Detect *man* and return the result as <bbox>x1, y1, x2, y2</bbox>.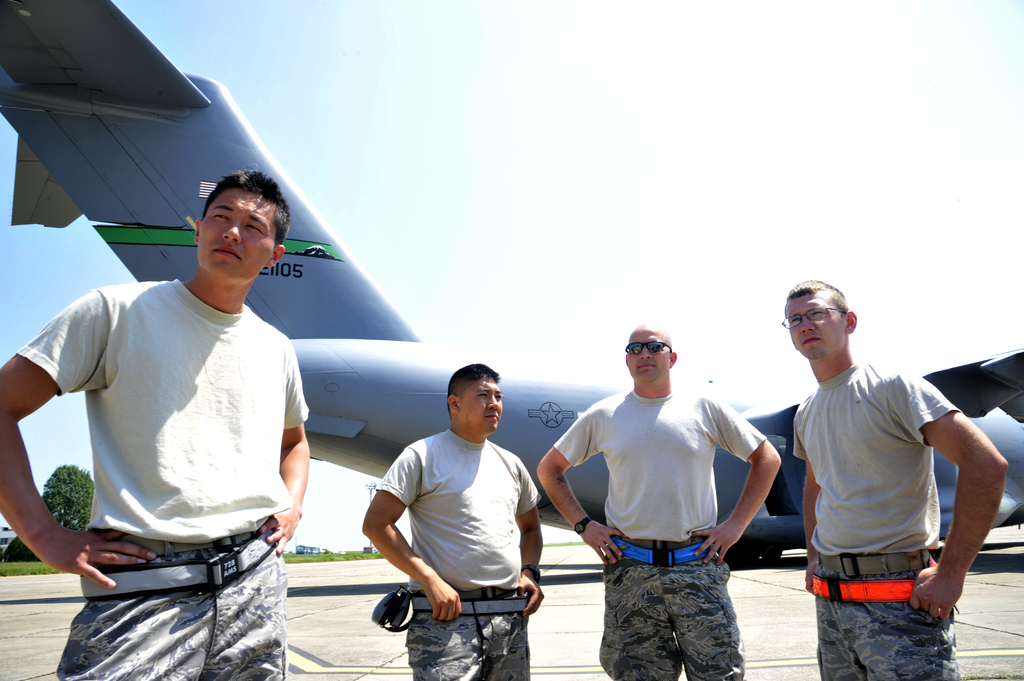
<bbox>550, 317, 784, 673</bbox>.
